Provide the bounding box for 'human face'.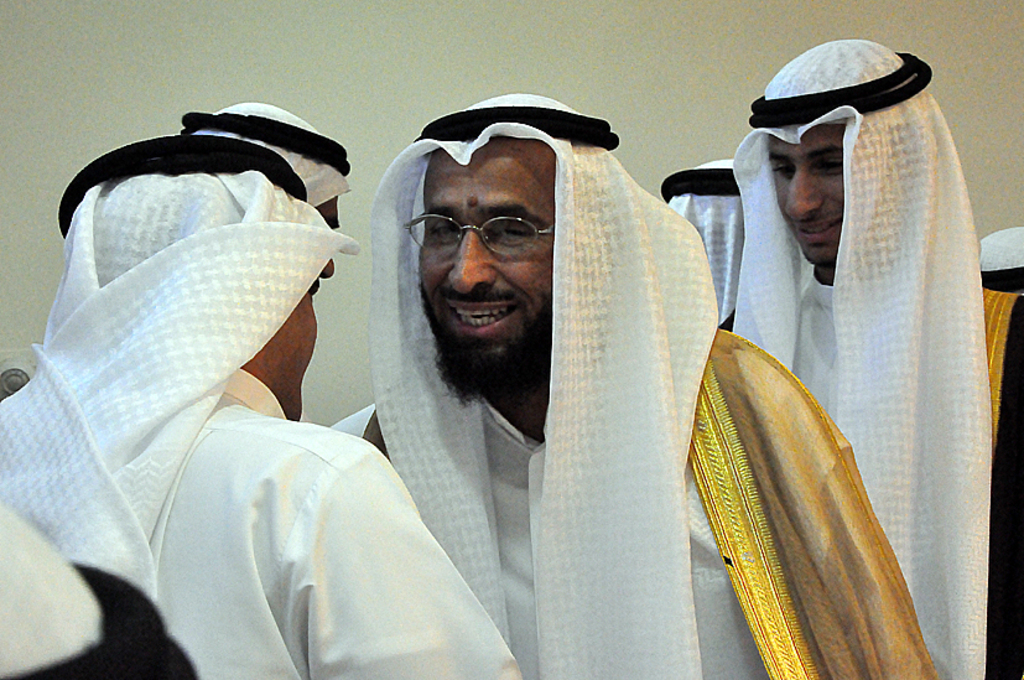
left=261, top=290, right=321, bottom=416.
